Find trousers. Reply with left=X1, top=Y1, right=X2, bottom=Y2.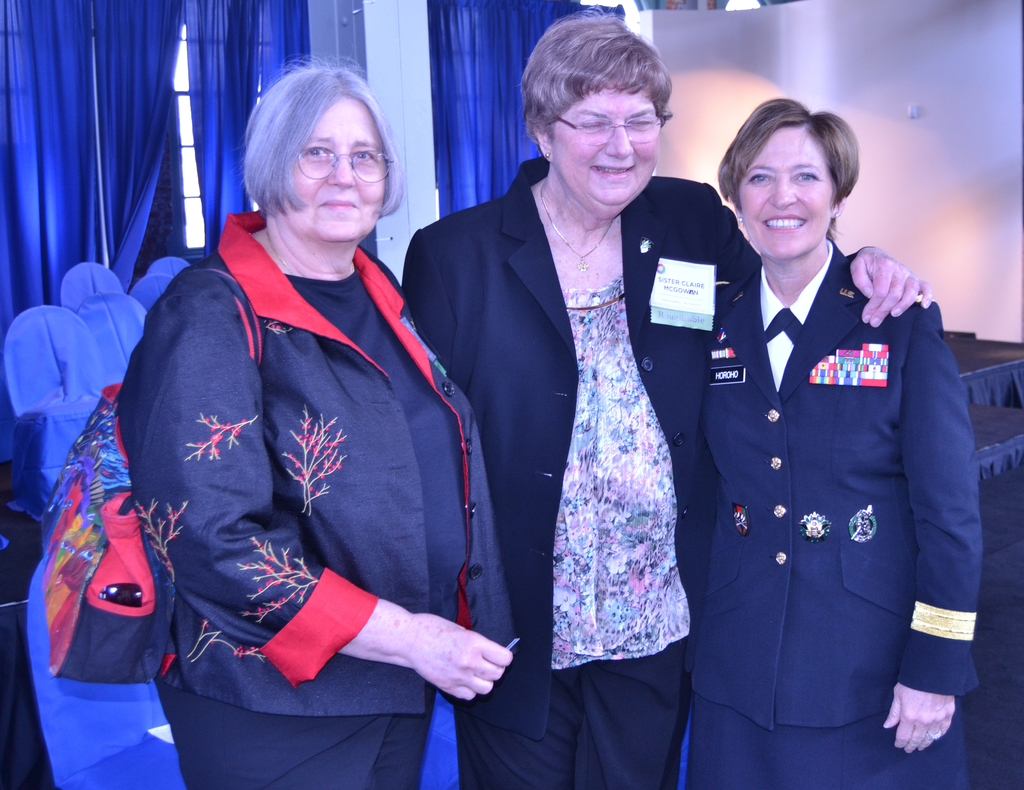
left=454, top=673, right=689, bottom=789.
